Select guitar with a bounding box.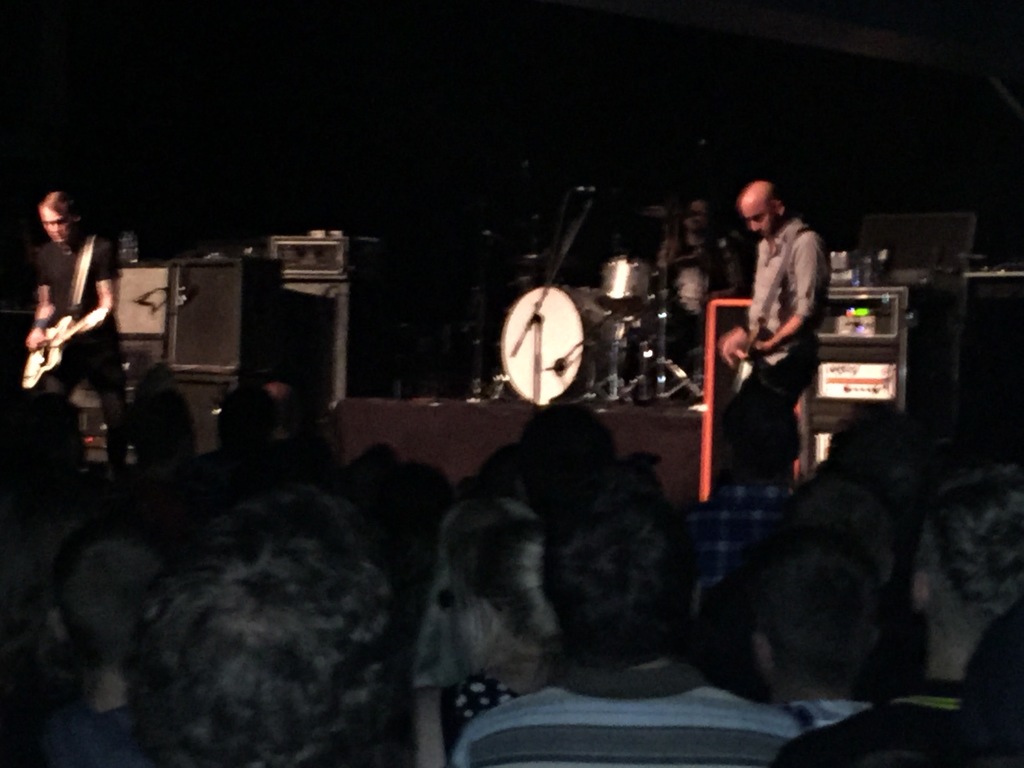
Rect(723, 325, 779, 404).
